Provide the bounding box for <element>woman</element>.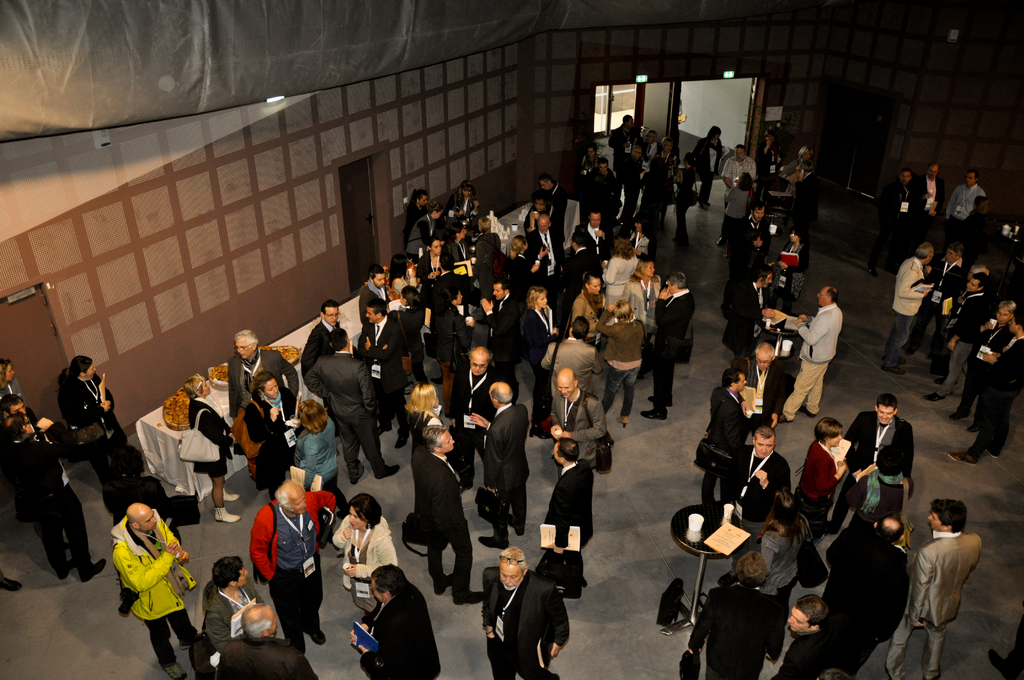
[x1=244, y1=375, x2=291, y2=496].
